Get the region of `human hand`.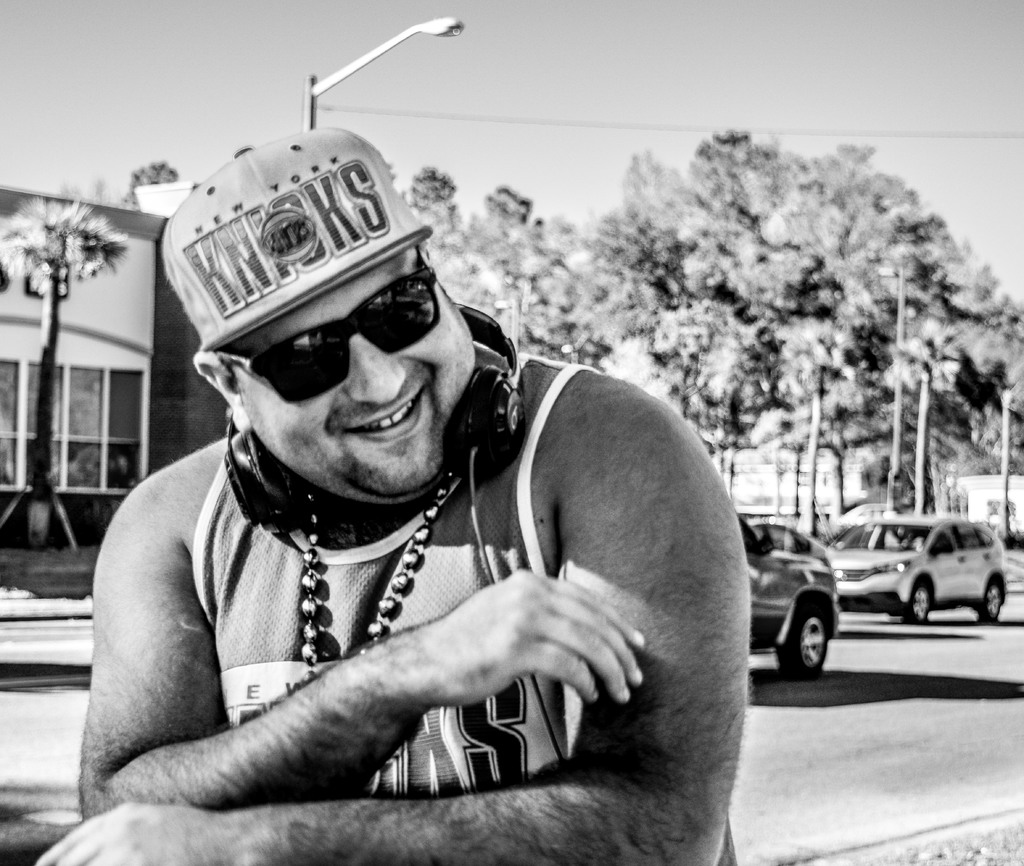
Rect(31, 799, 238, 865).
